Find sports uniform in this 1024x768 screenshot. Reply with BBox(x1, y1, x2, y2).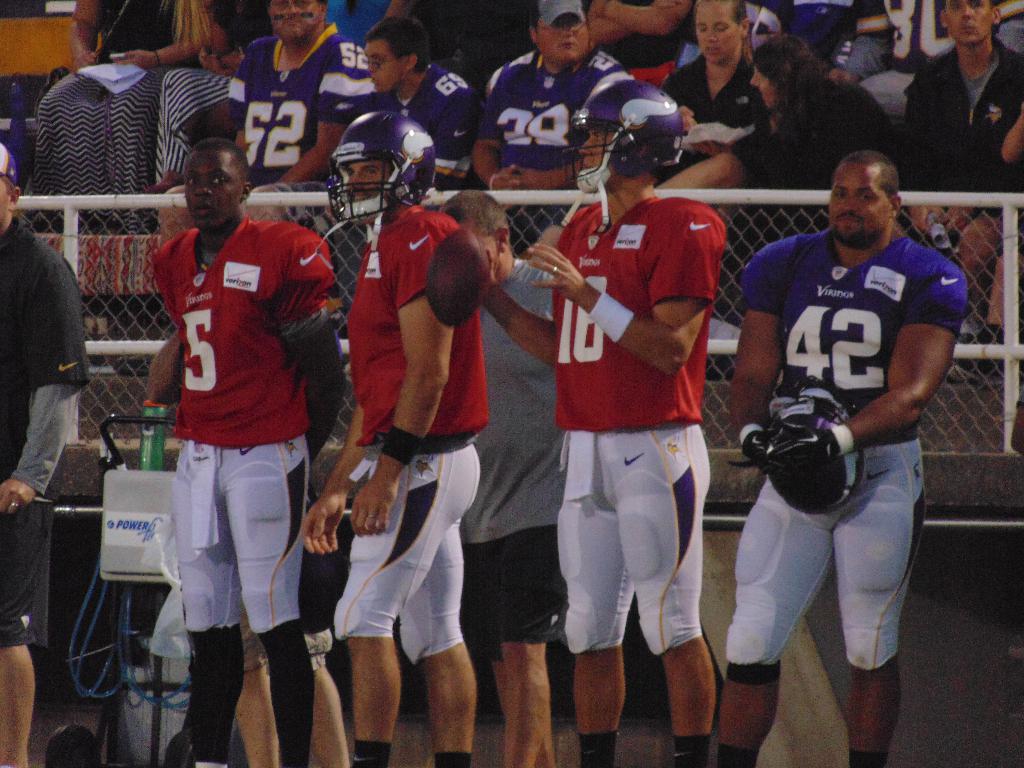
BBox(472, 49, 635, 197).
